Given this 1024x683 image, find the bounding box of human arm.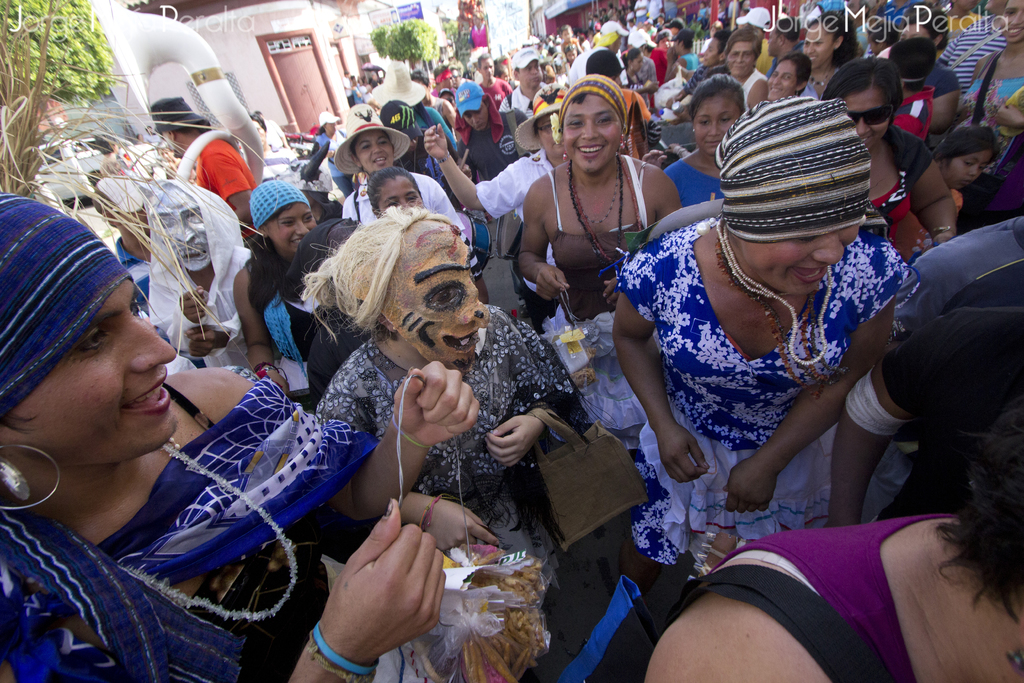
234 268 285 407.
